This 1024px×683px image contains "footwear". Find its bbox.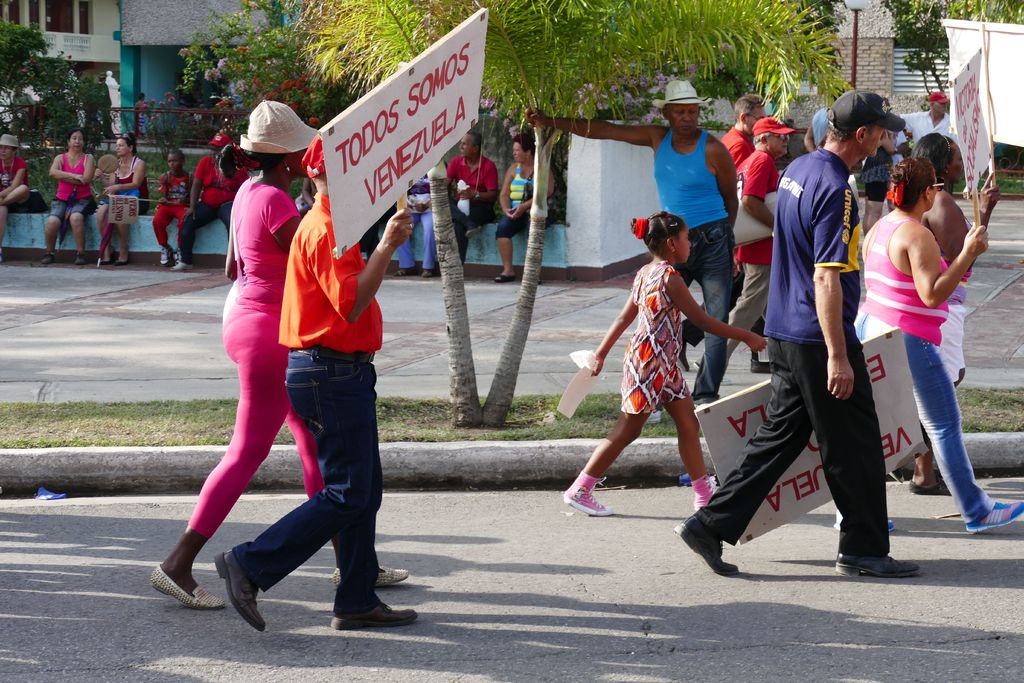
[834, 514, 899, 534].
